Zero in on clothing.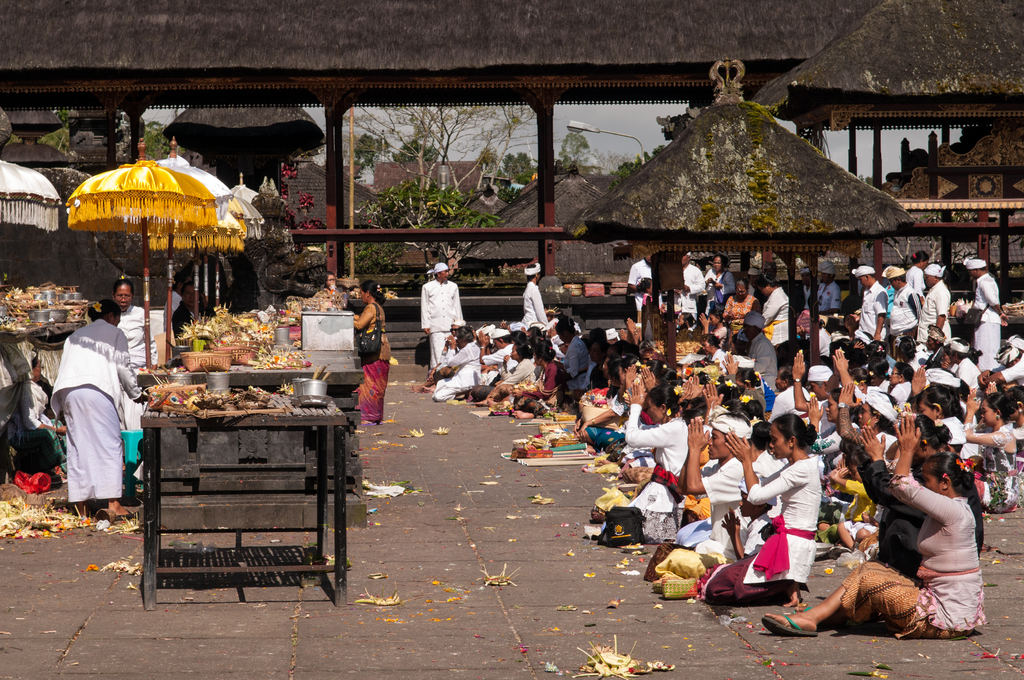
Zeroed in: bbox=(434, 352, 477, 389).
